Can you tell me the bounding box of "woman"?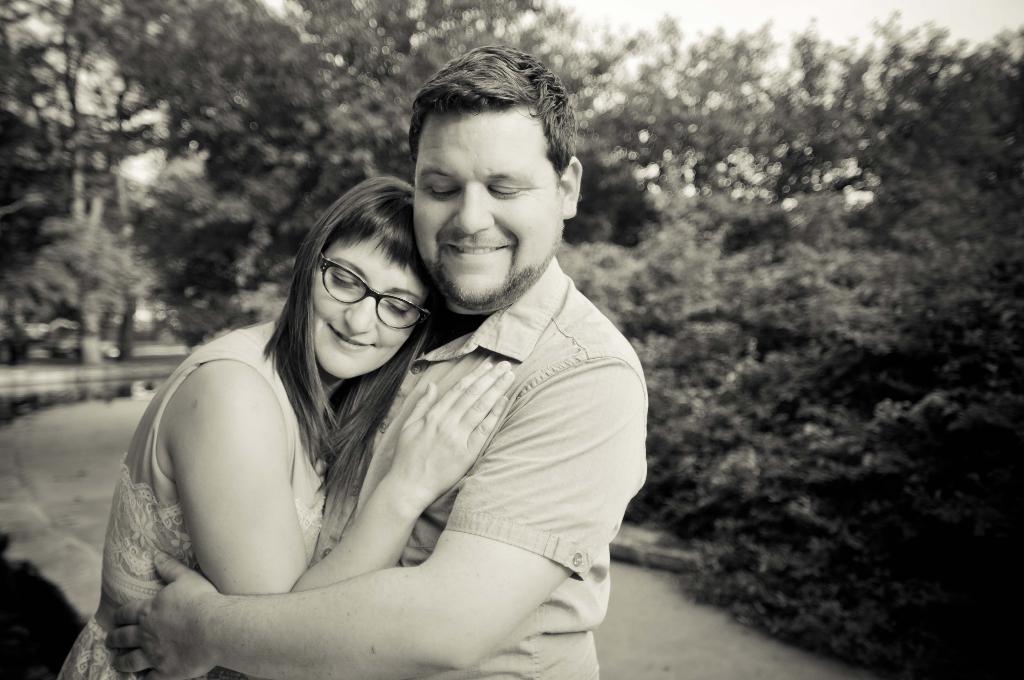
detection(109, 166, 562, 679).
